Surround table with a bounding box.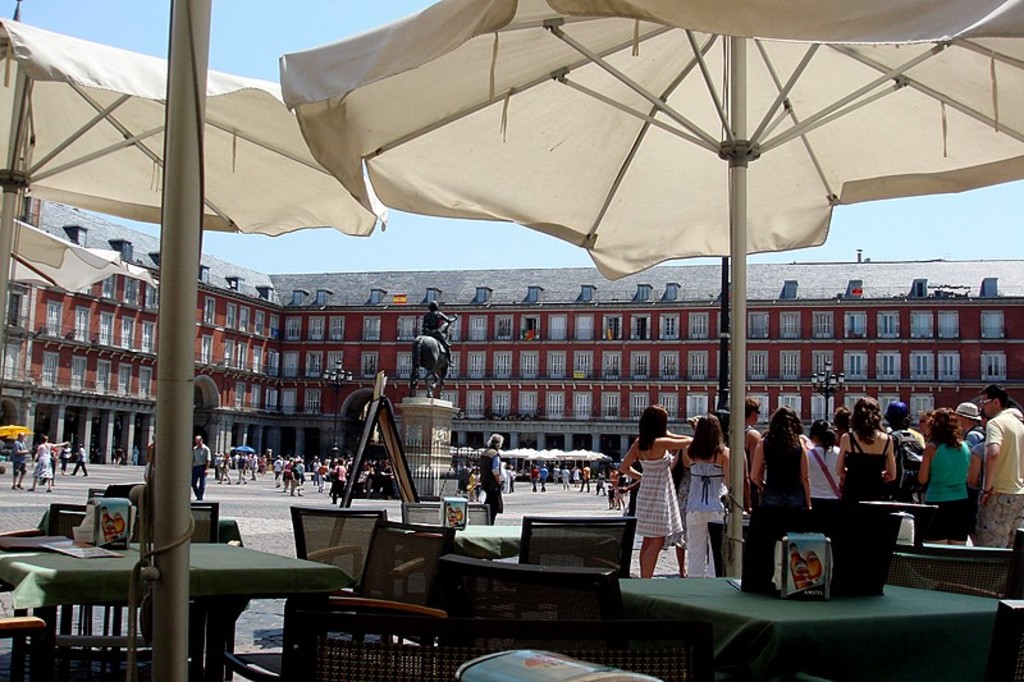
504, 572, 1023, 681.
